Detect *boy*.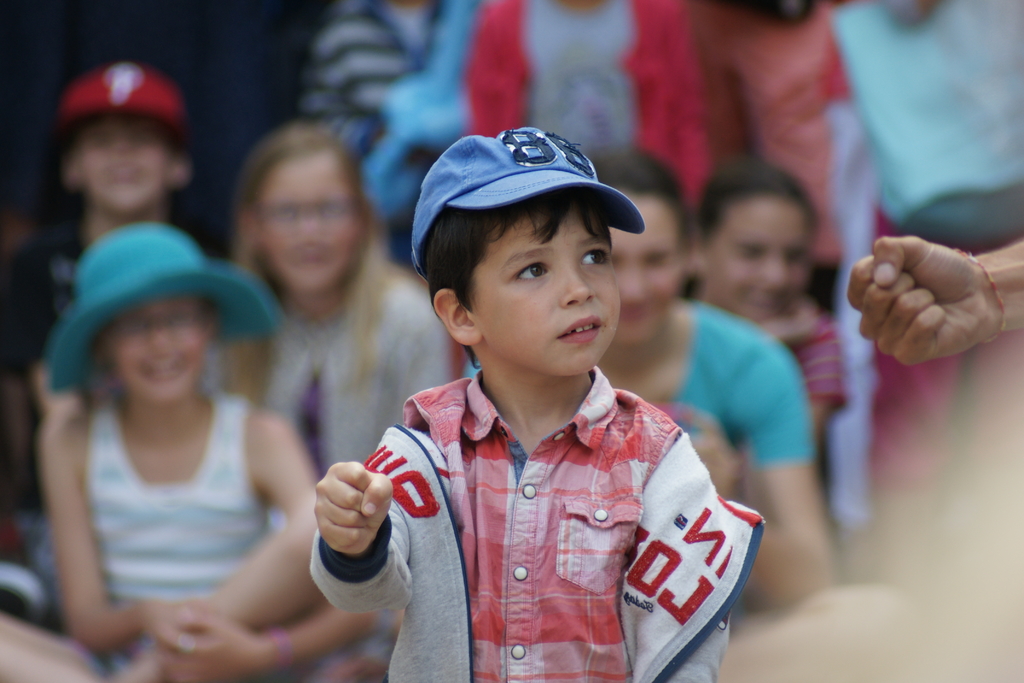
Detected at box=[315, 128, 765, 682].
